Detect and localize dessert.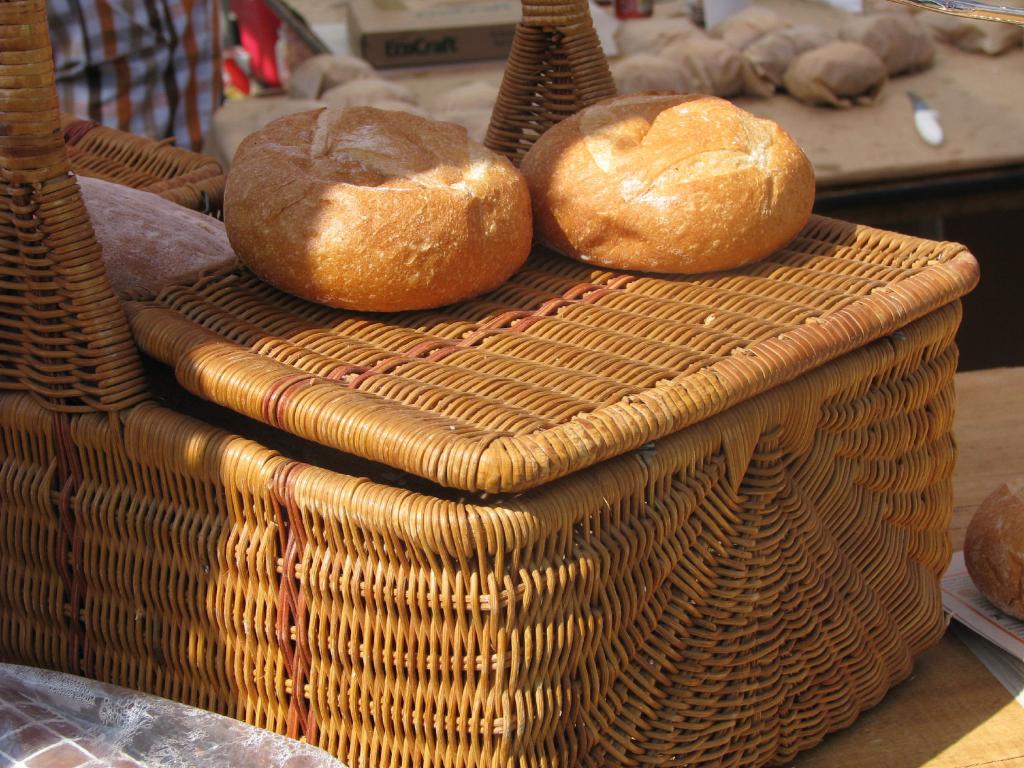
Localized at (left=604, top=45, right=691, bottom=96).
